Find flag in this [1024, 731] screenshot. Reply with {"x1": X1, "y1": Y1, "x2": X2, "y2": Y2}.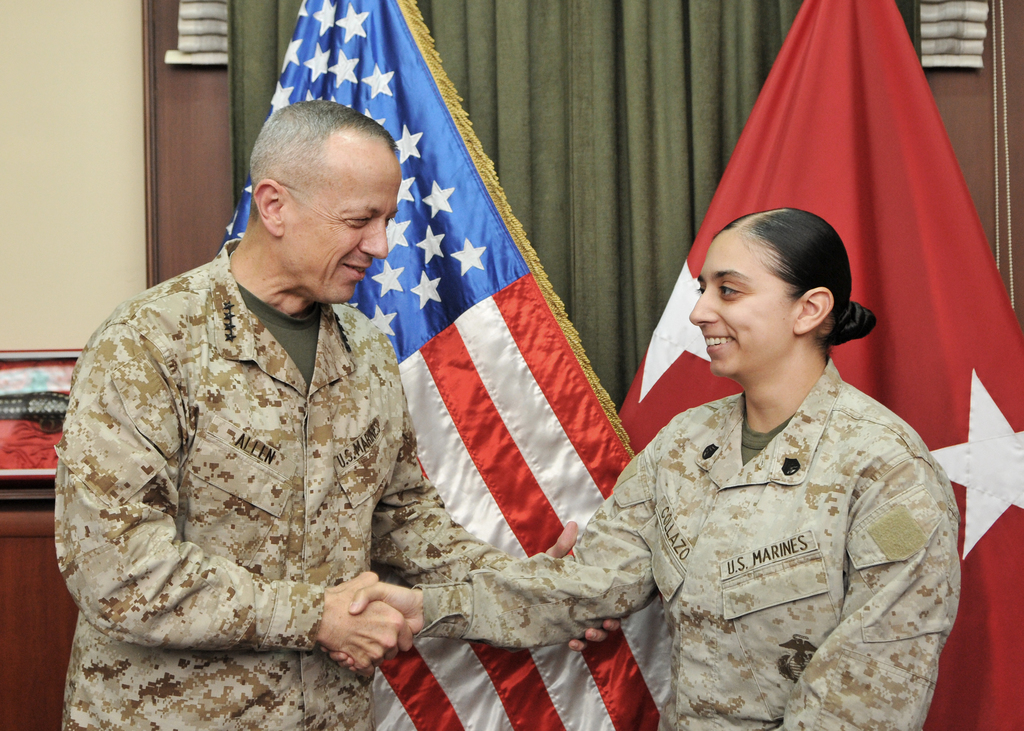
{"x1": 604, "y1": 0, "x2": 1021, "y2": 730}.
